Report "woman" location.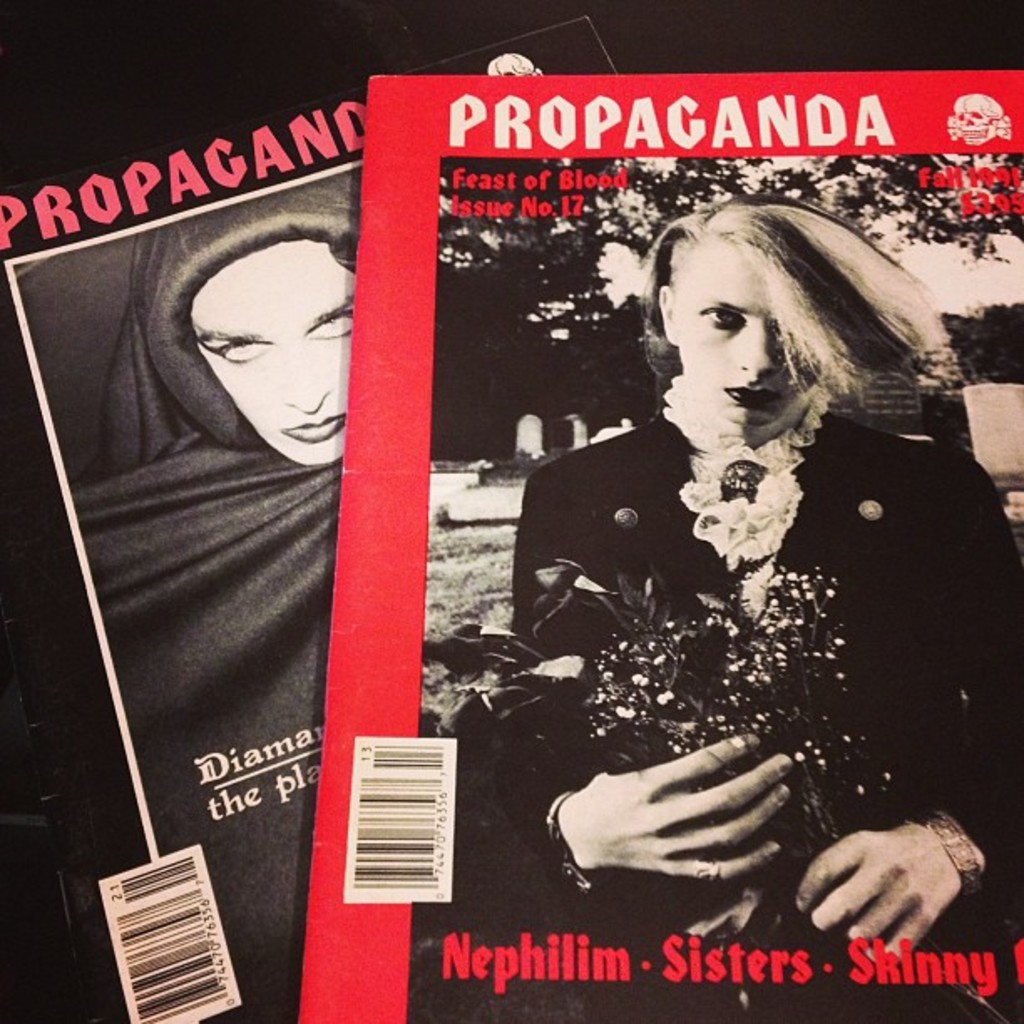
Report: pyautogui.locateOnScreen(497, 162, 986, 914).
